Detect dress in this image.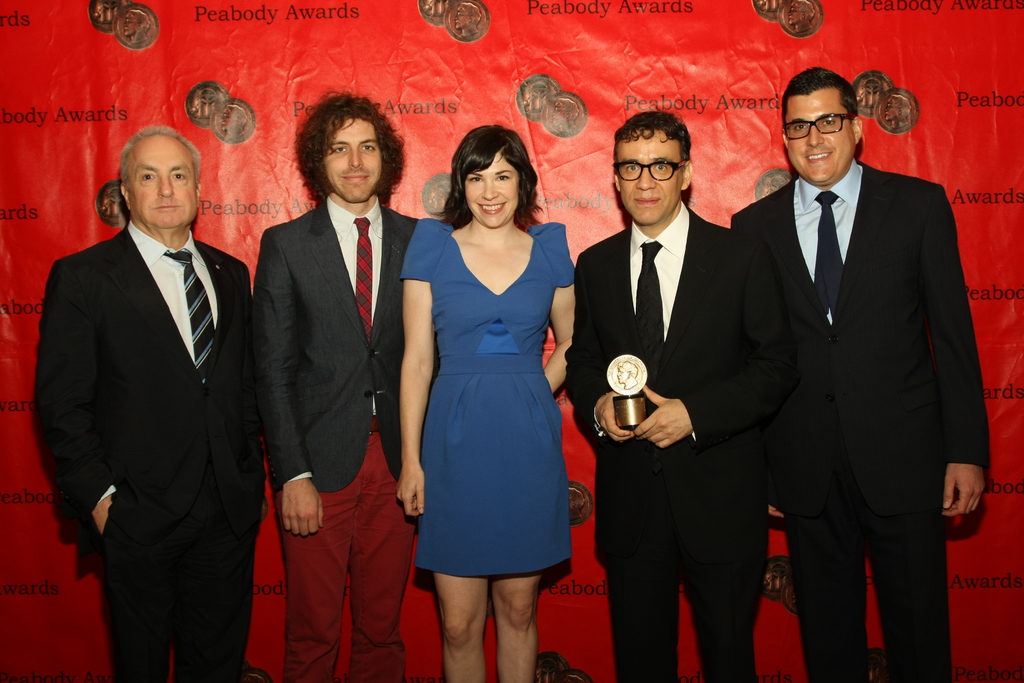
Detection: x1=406, y1=197, x2=579, y2=593.
